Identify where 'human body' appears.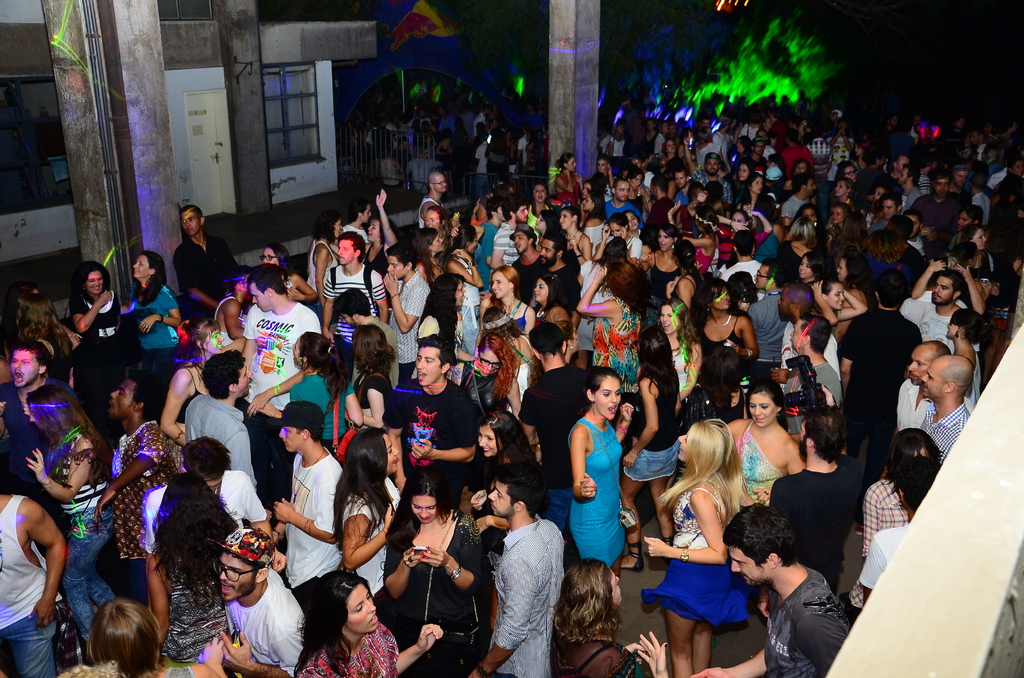
Appears at region(71, 257, 141, 433).
